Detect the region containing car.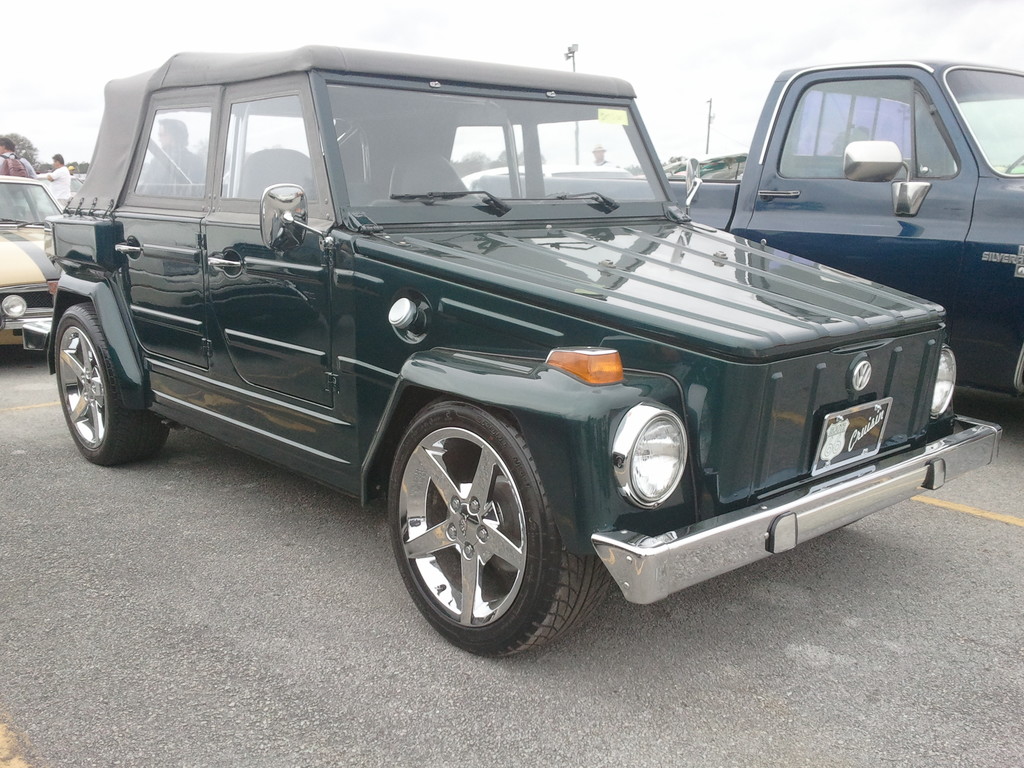
<bbox>21, 44, 1004, 659</bbox>.
